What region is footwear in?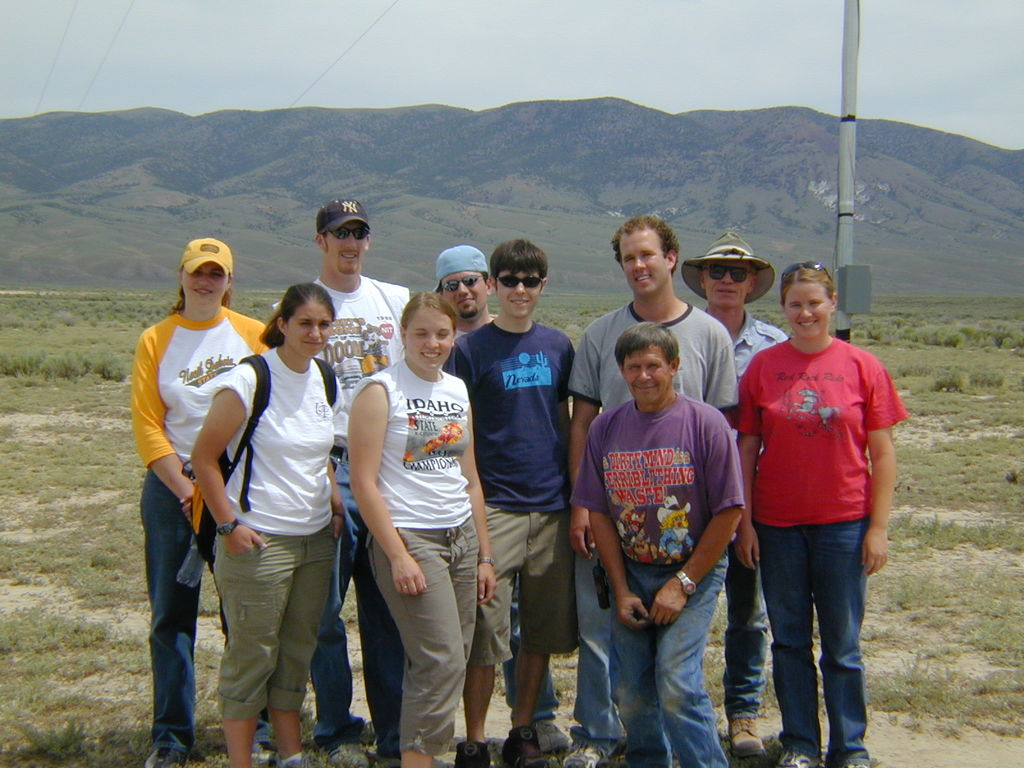
[left=344, top=717, right=374, bottom=748].
